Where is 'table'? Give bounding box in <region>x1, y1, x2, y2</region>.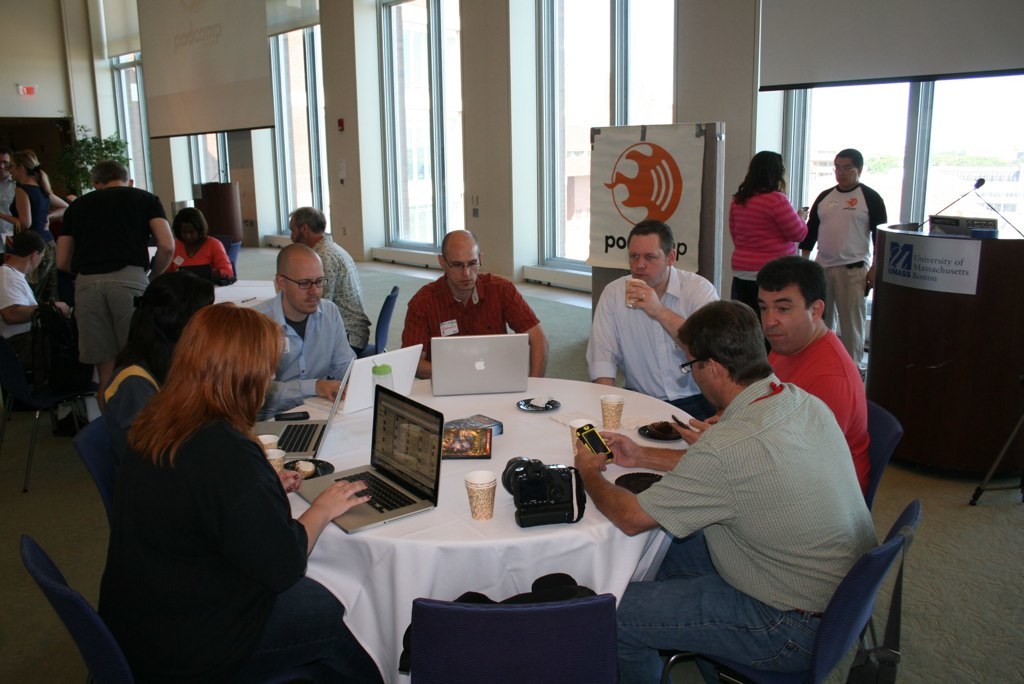
<region>277, 366, 717, 683</region>.
